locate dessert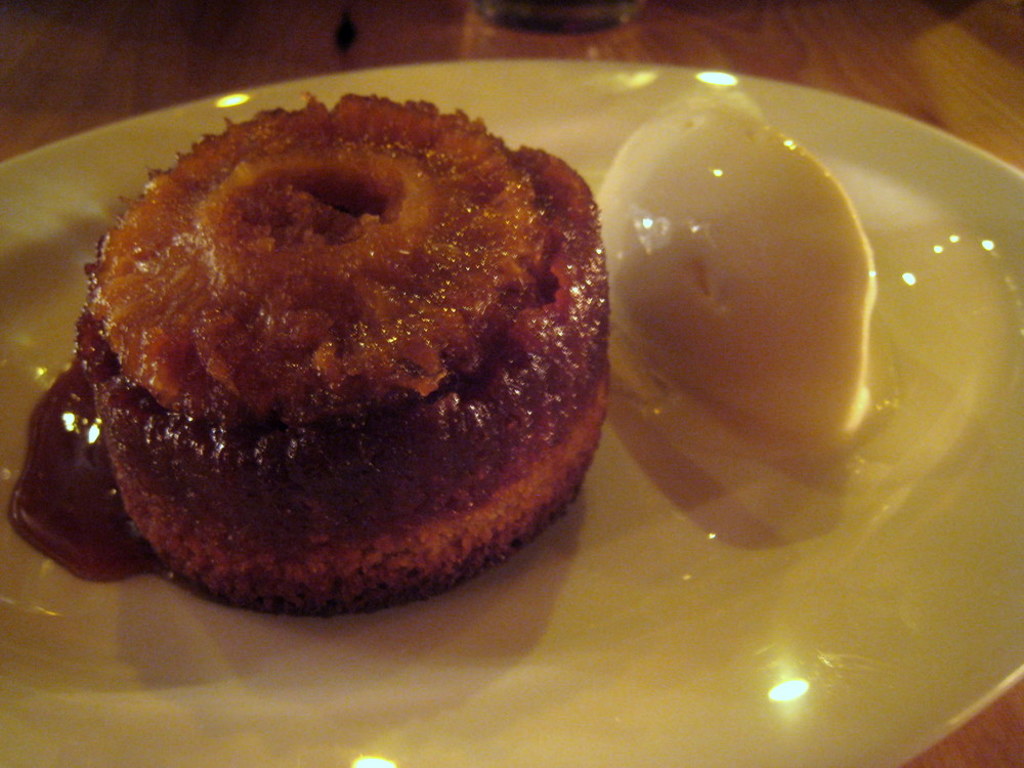
x1=27, y1=95, x2=621, y2=641
